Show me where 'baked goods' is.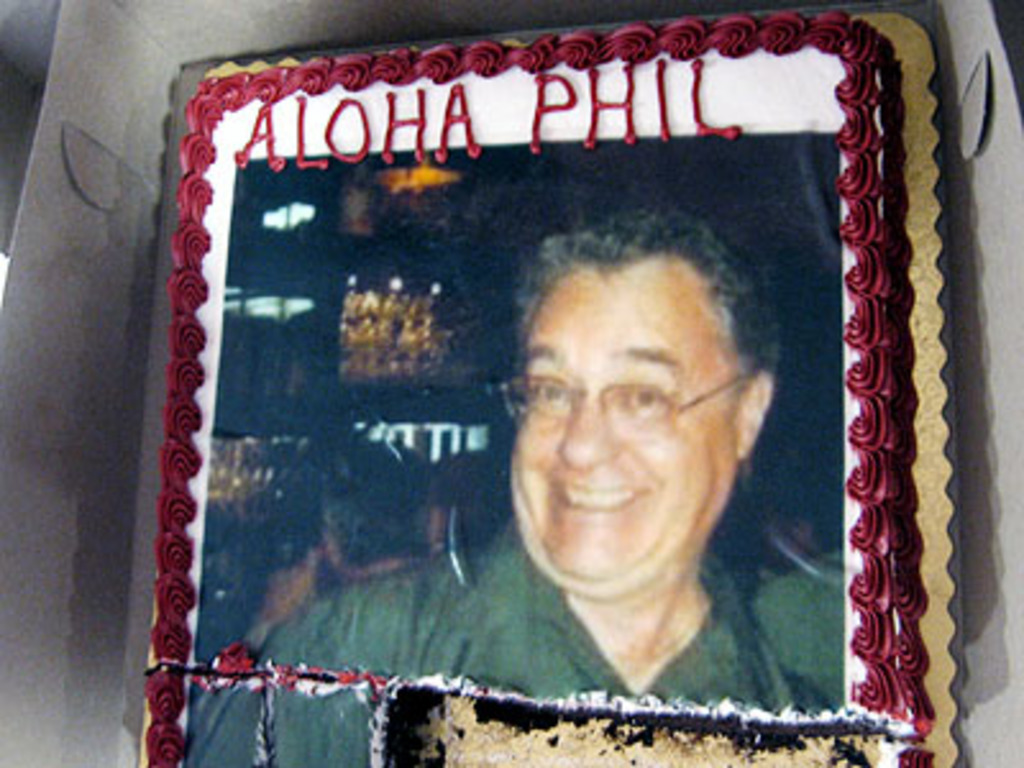
'baked goods' is at 141,5,970,765.
